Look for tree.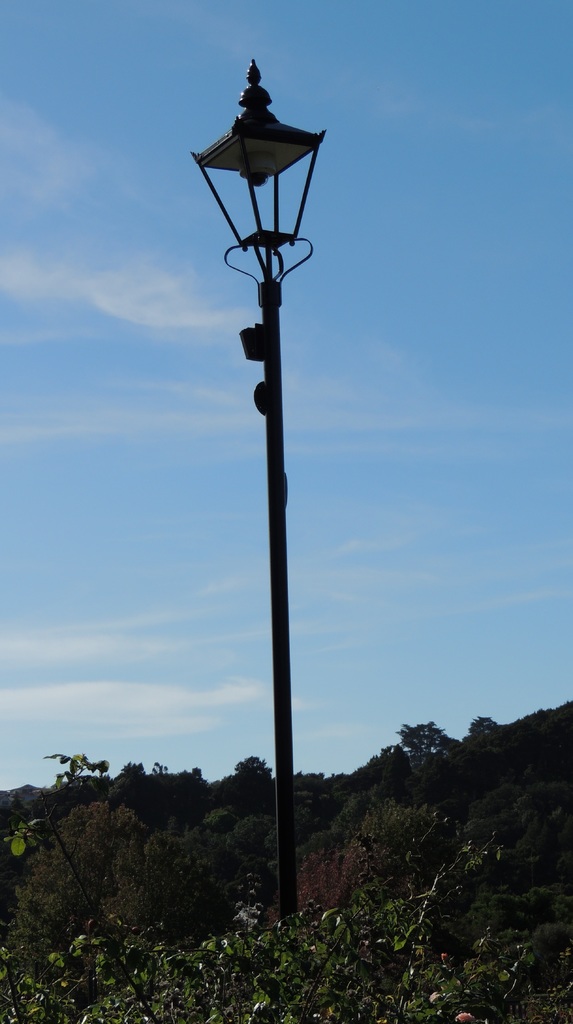
Found: rect(9, 726, 572, 1018).
